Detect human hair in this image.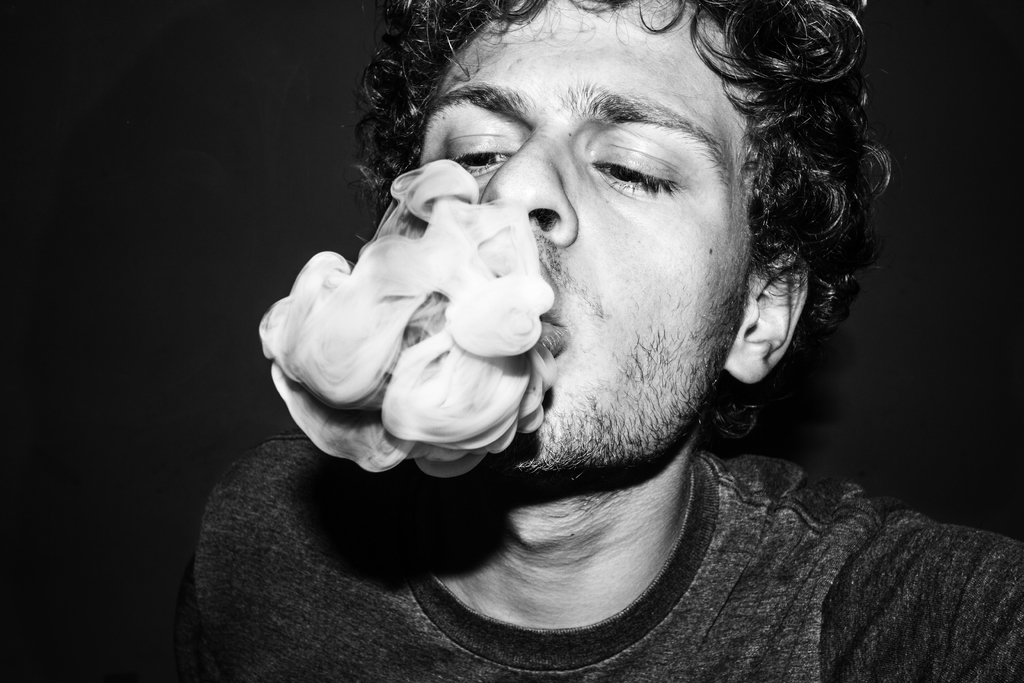
Detection: crop(351, 10, 816, 257).
